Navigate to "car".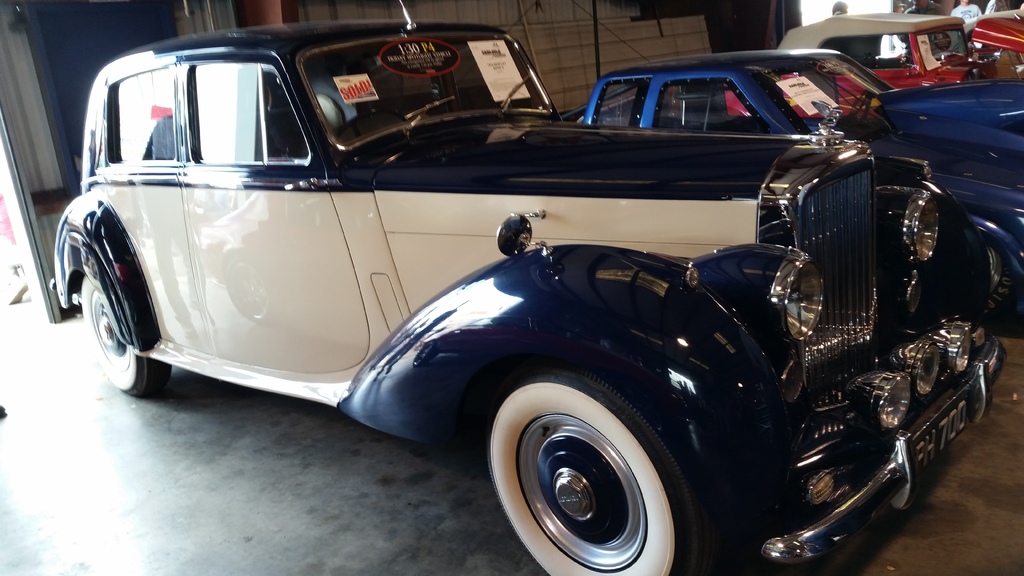
Navigation target: bbox=[591, 42, 1023, 306].
